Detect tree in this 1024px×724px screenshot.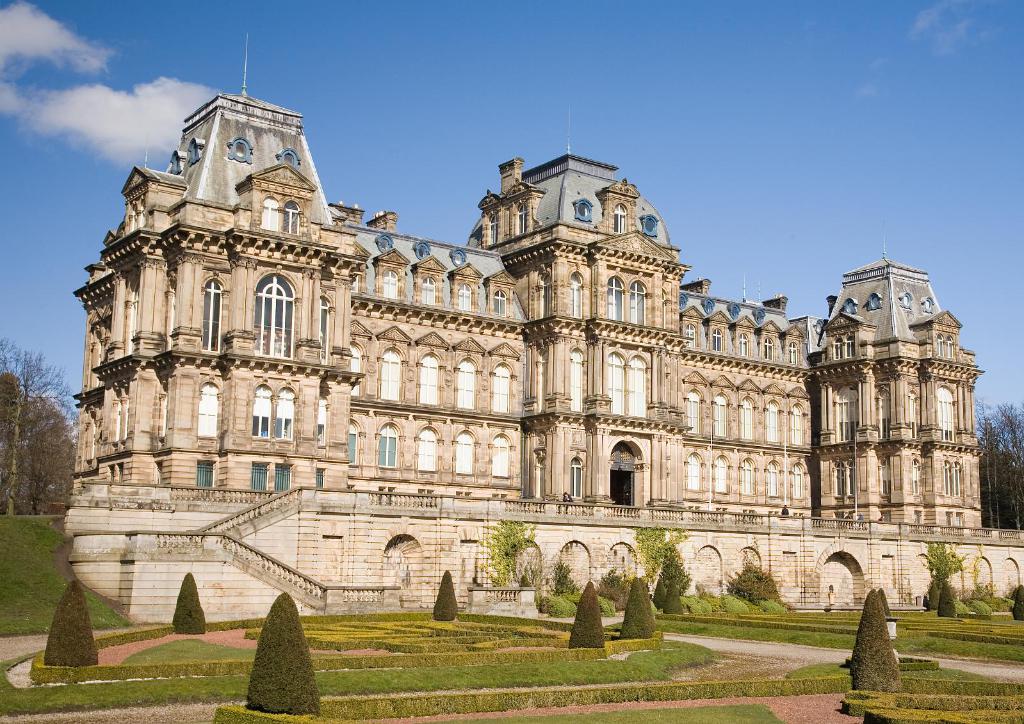
Detection: [164, 560, 207, 641].
